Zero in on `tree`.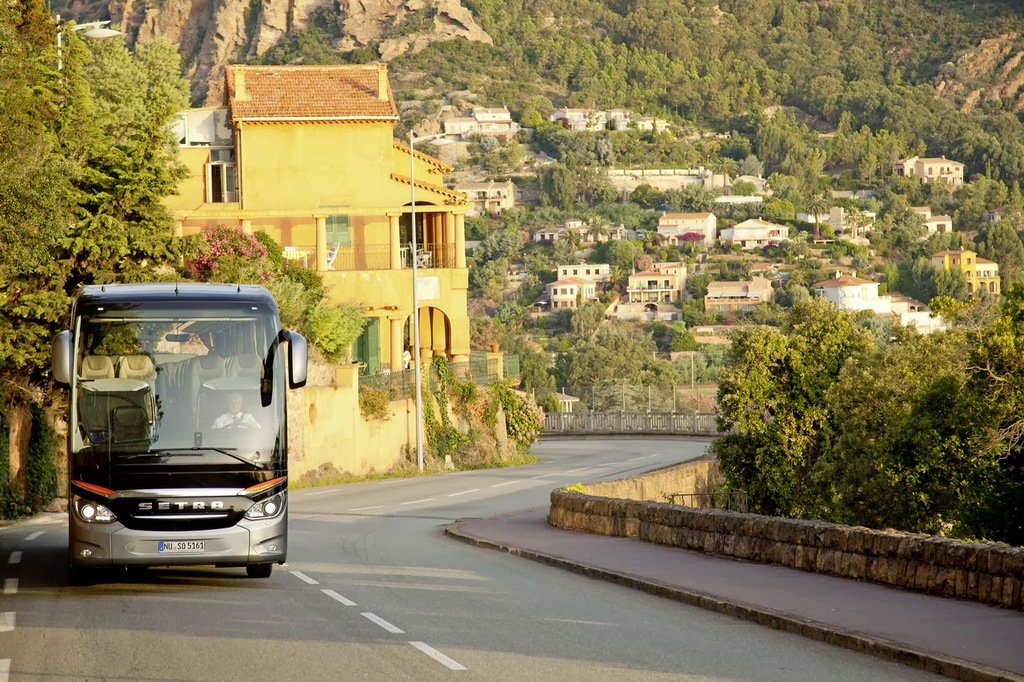
Zeroed in: [left=825, top=295, right=1023, bottom=548].
